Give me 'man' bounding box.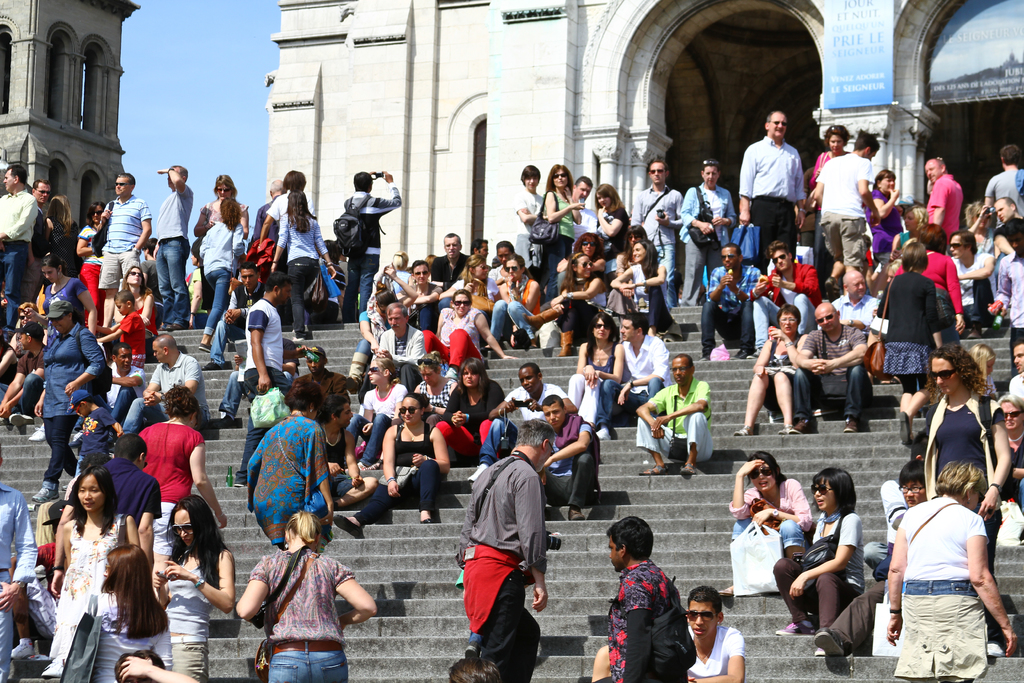
left=120, top=333, right=207, bottom=431.
